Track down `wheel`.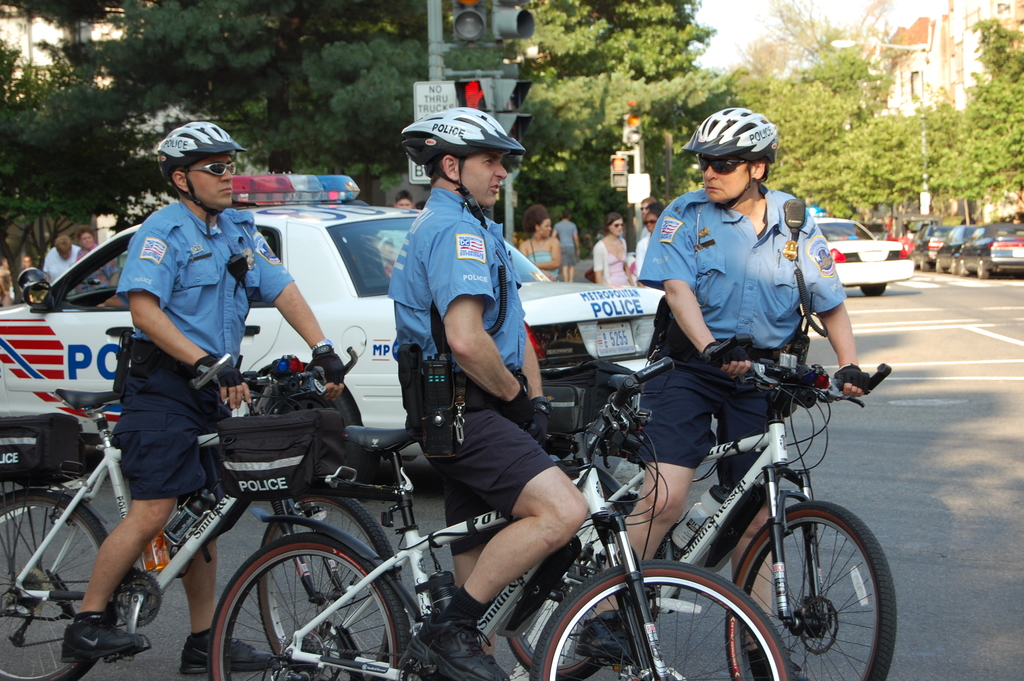
Tracked to rect(0, 486, 122, 680).
